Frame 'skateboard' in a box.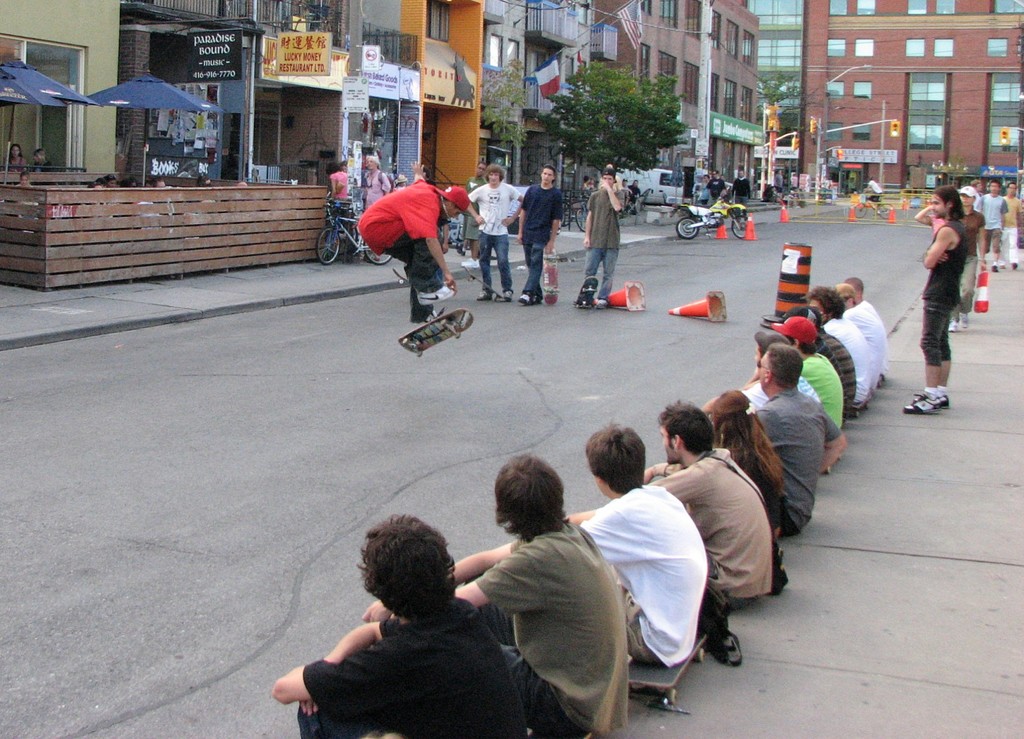
538:246:564:305.
